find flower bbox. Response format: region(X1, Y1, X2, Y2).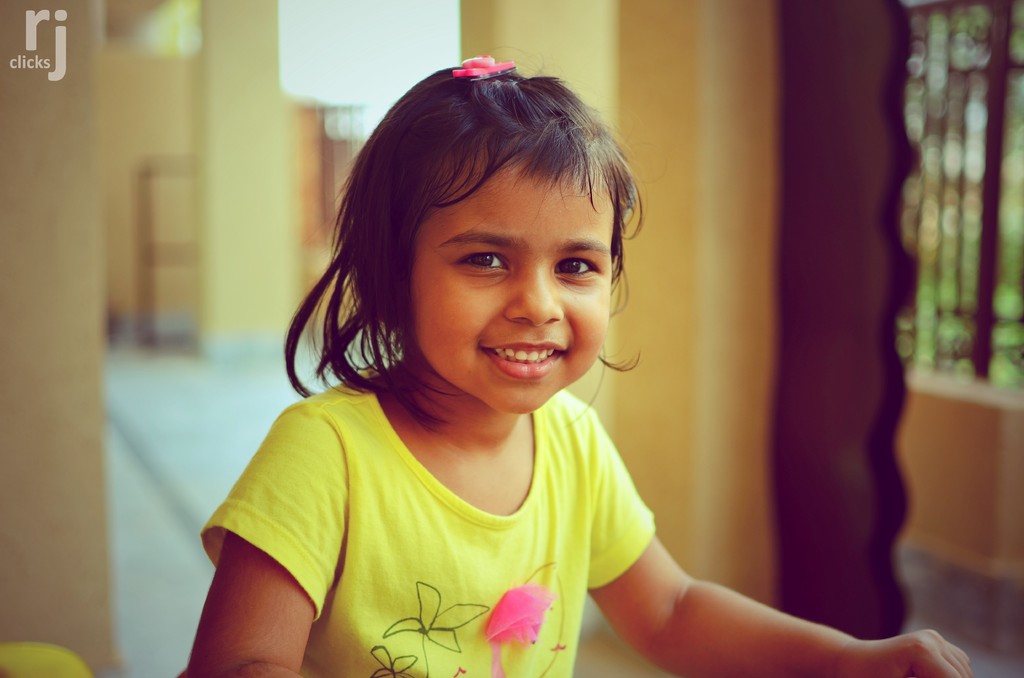
region(485, 581, 547, 648).
